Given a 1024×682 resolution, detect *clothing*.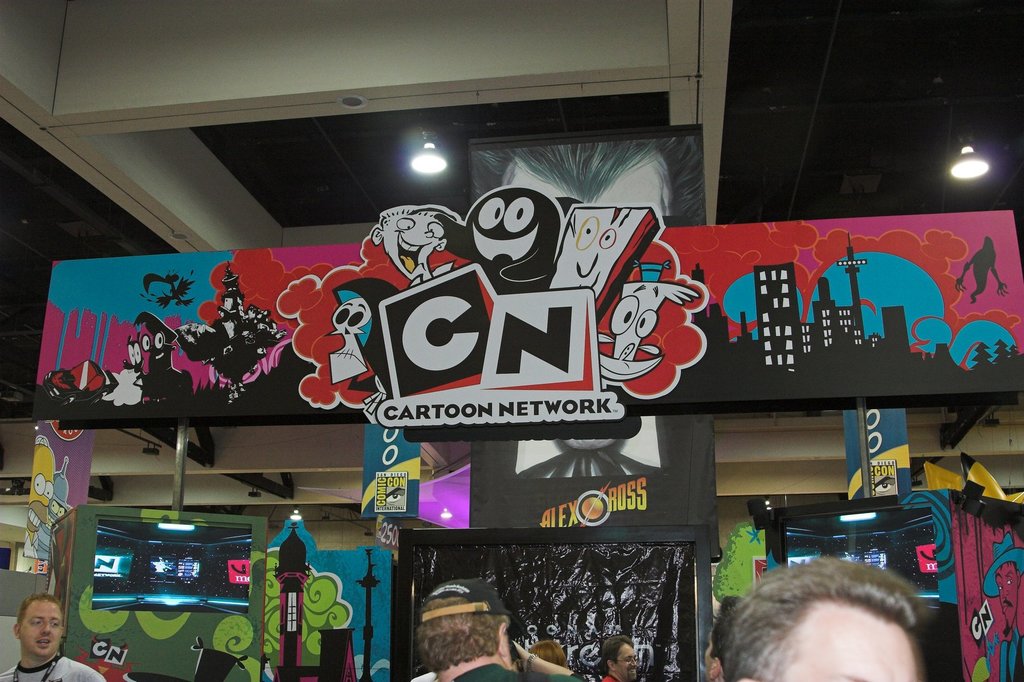
[408, 670, 437, 681].
